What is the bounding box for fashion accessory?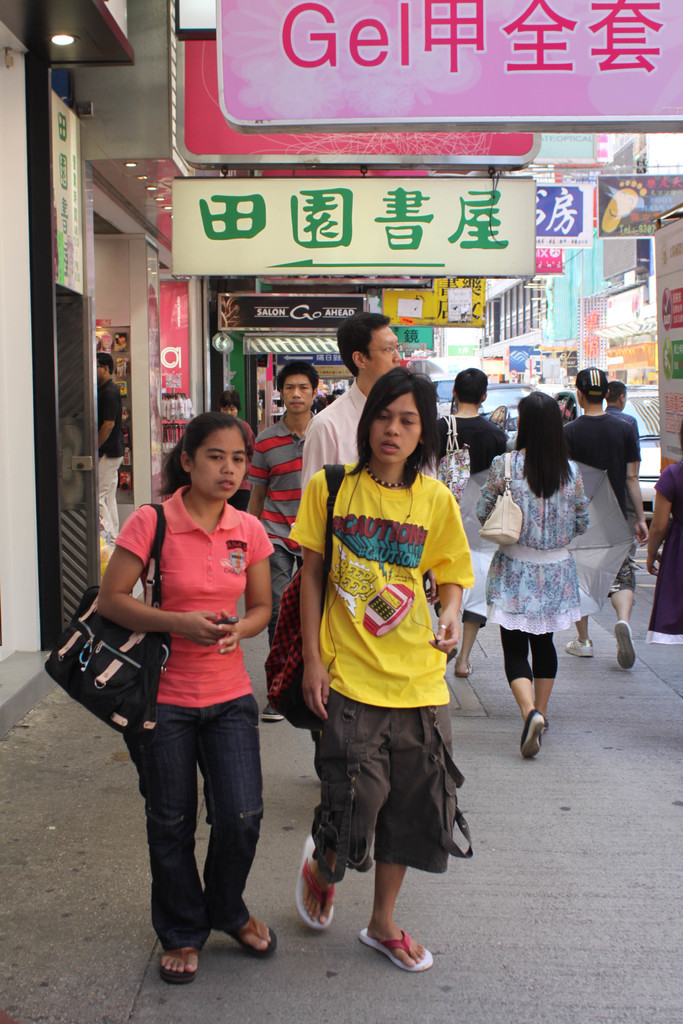
region(295, 836, 334, 930).
